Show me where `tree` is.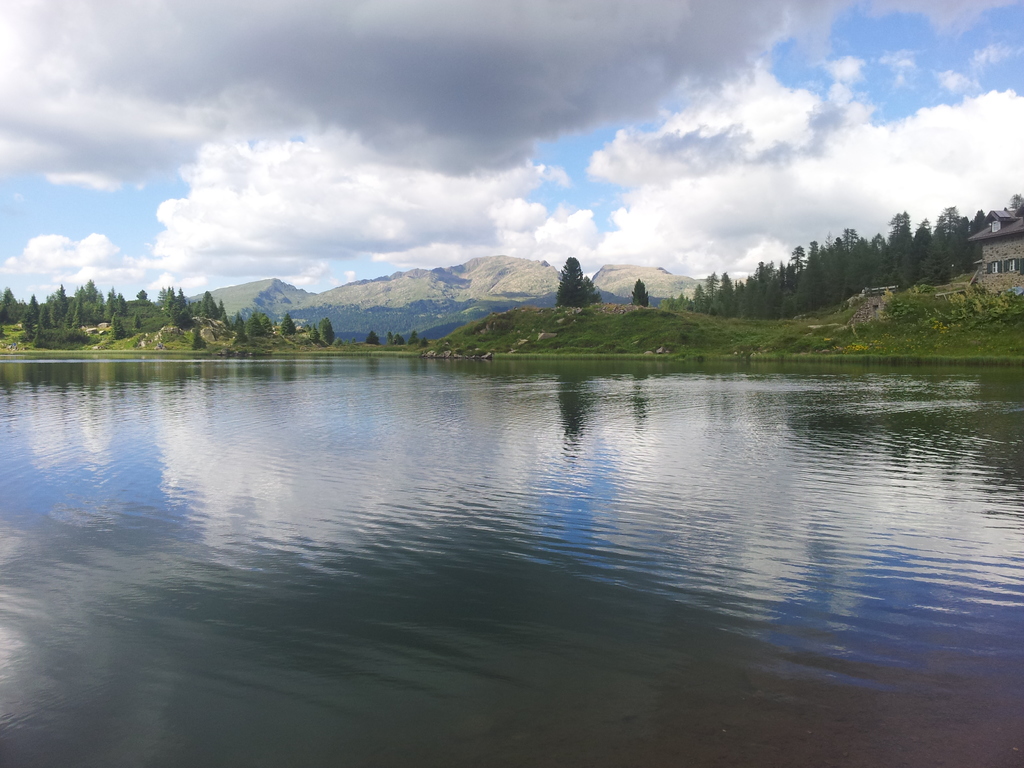
`tree` is at [176, 288, 199, 325].
